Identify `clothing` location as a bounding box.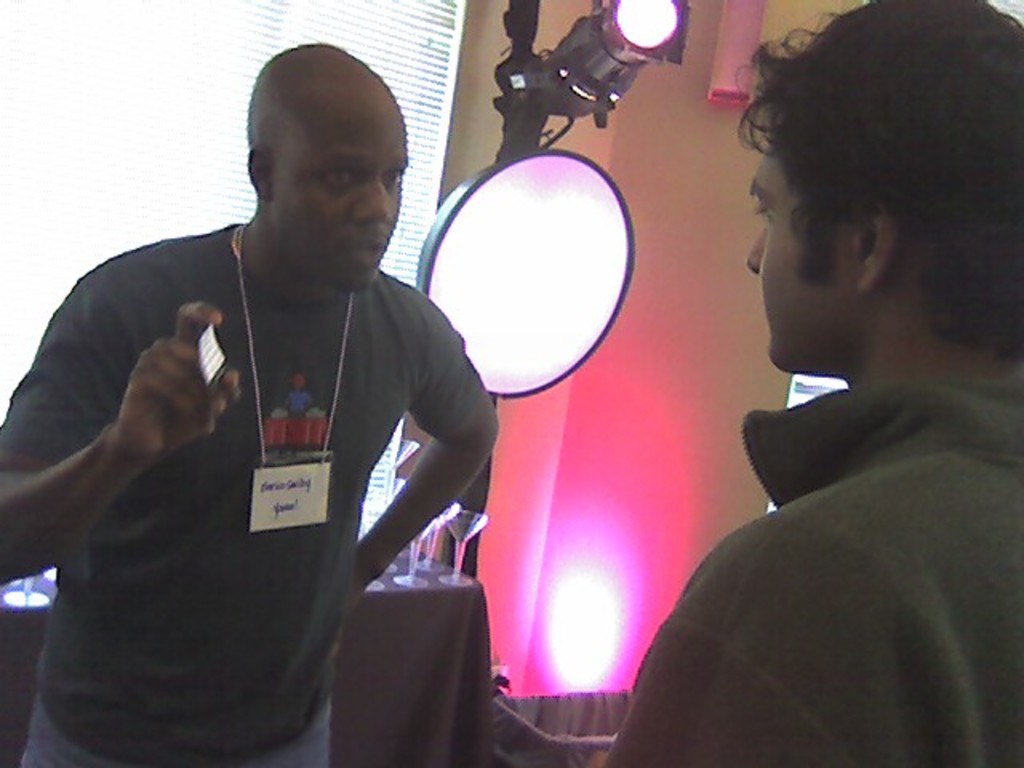
BBox(587, 360, 1022, 766).
